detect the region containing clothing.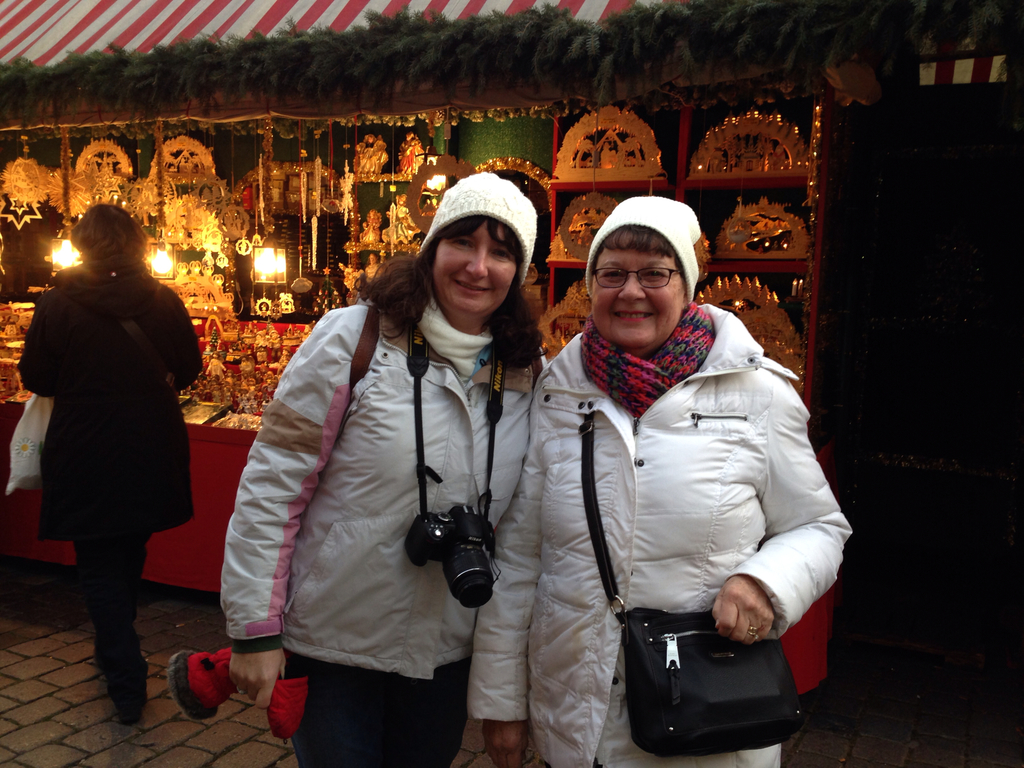
<region>465, 205, 863, 767</region>.
